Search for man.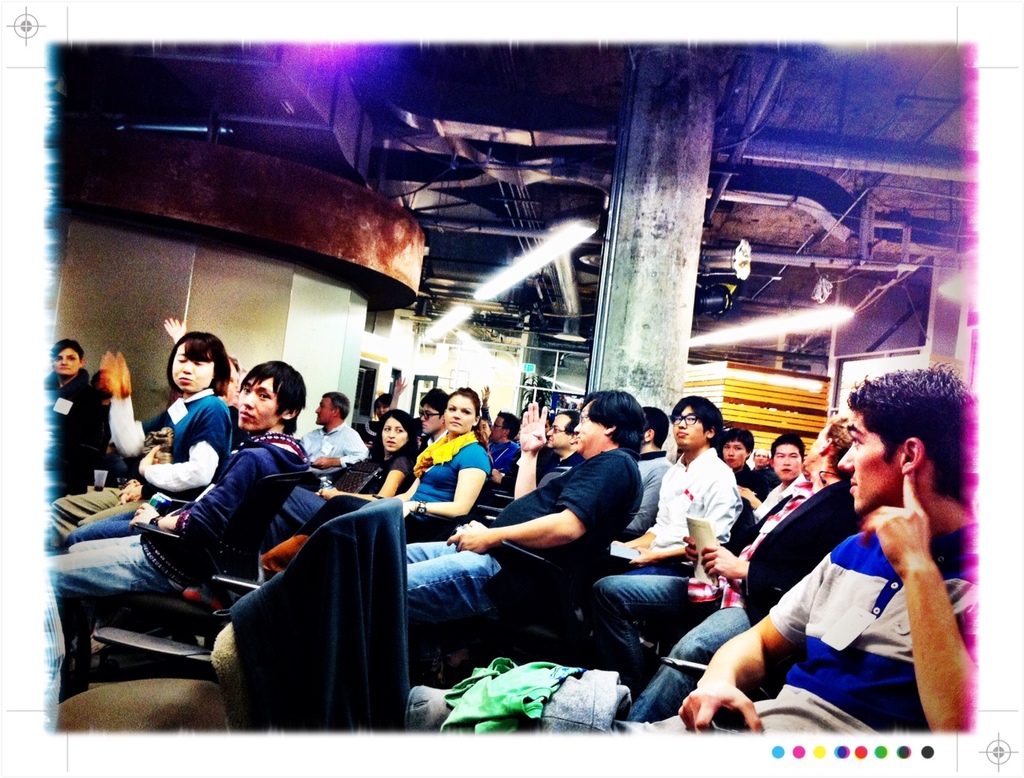
Found at [613, 395, 743, 574].
